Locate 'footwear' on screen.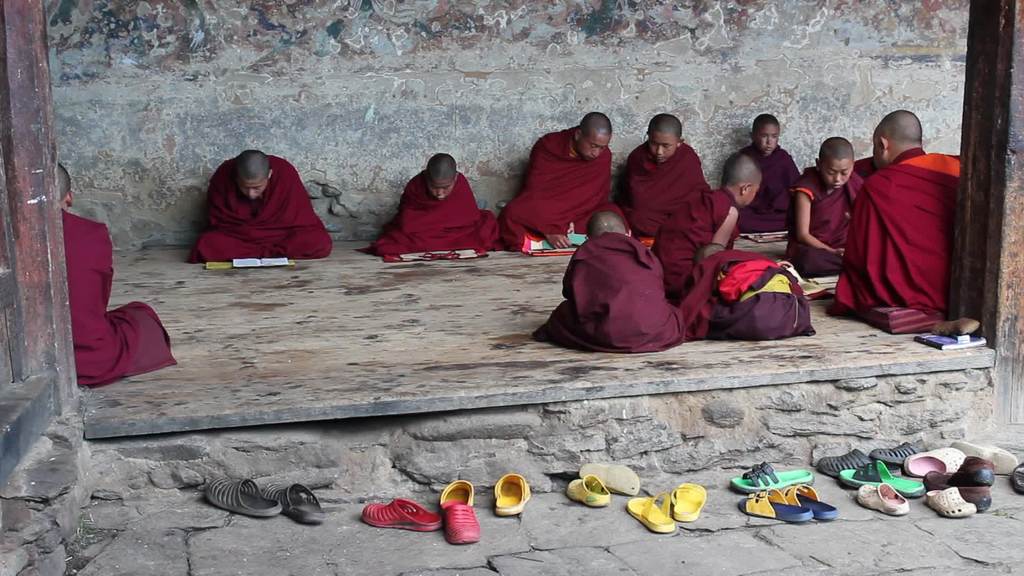
On screen at x1=854, y1=481, x2=906, y2=517.
